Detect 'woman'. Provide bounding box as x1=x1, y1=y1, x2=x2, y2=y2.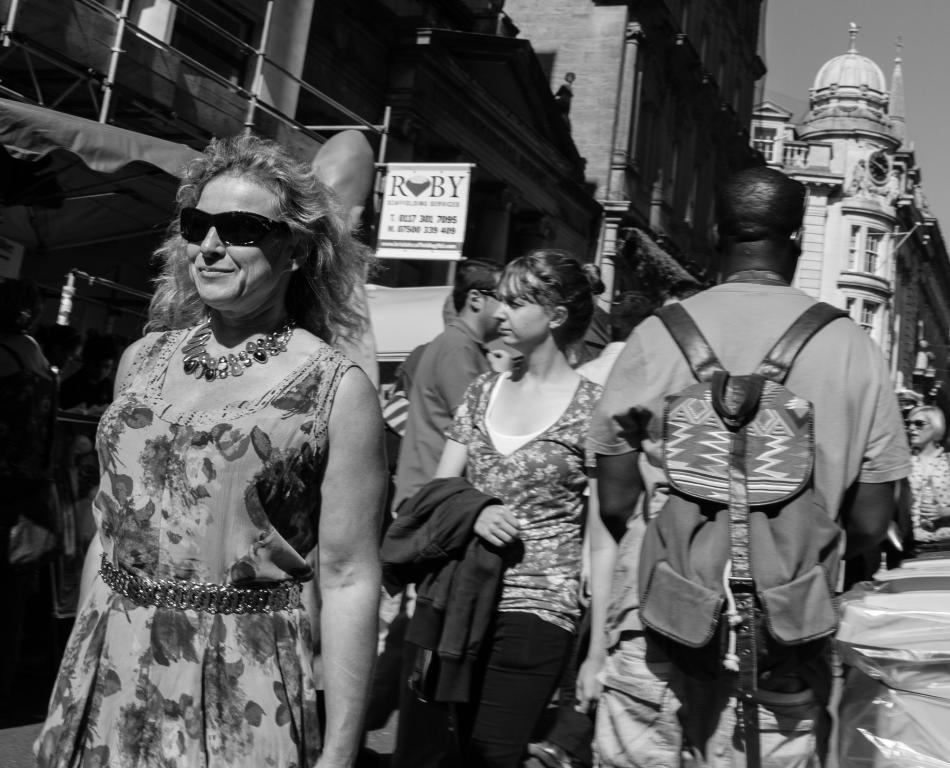
x1=35, y1=117, x2=417, y2=767.
